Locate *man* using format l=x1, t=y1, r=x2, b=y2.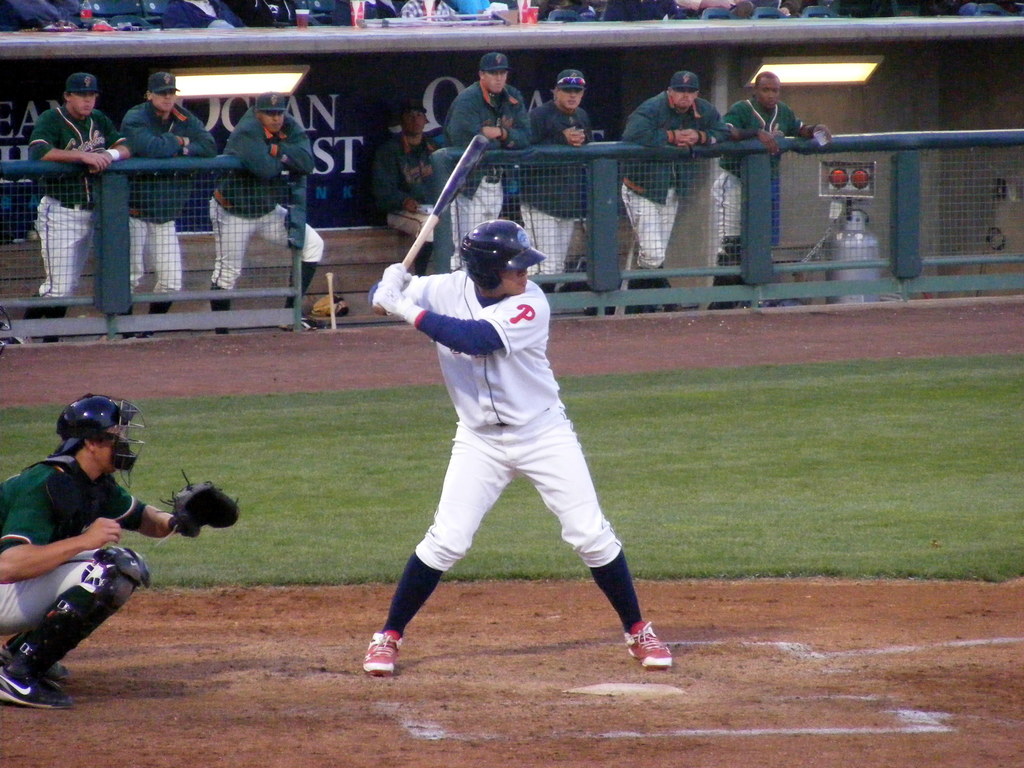
l=371, t=103, r=463, b=271.
